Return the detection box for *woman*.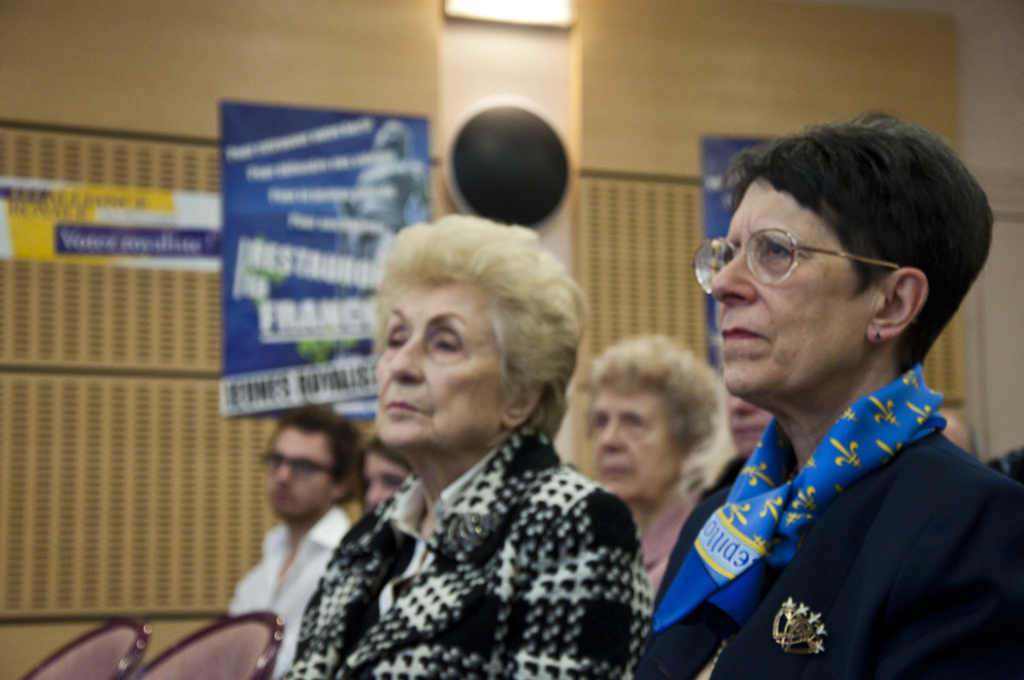
bbox=(276, 213, 653, 679).
